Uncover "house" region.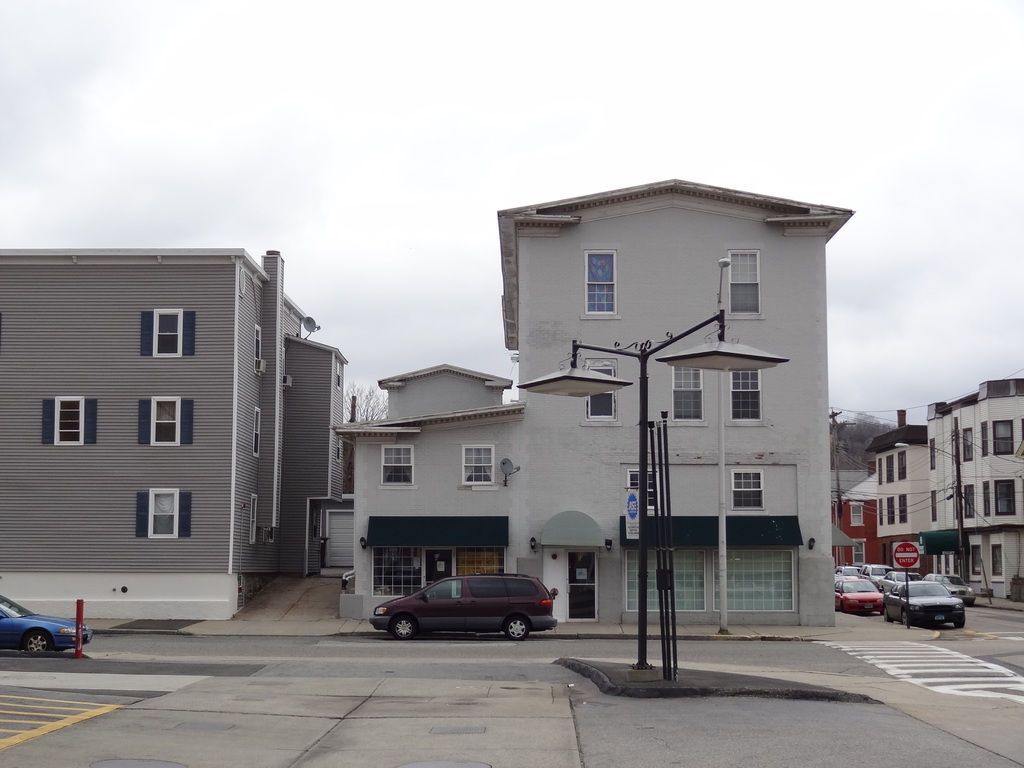
Uncovered: box(866, 373, 1023, 598).
